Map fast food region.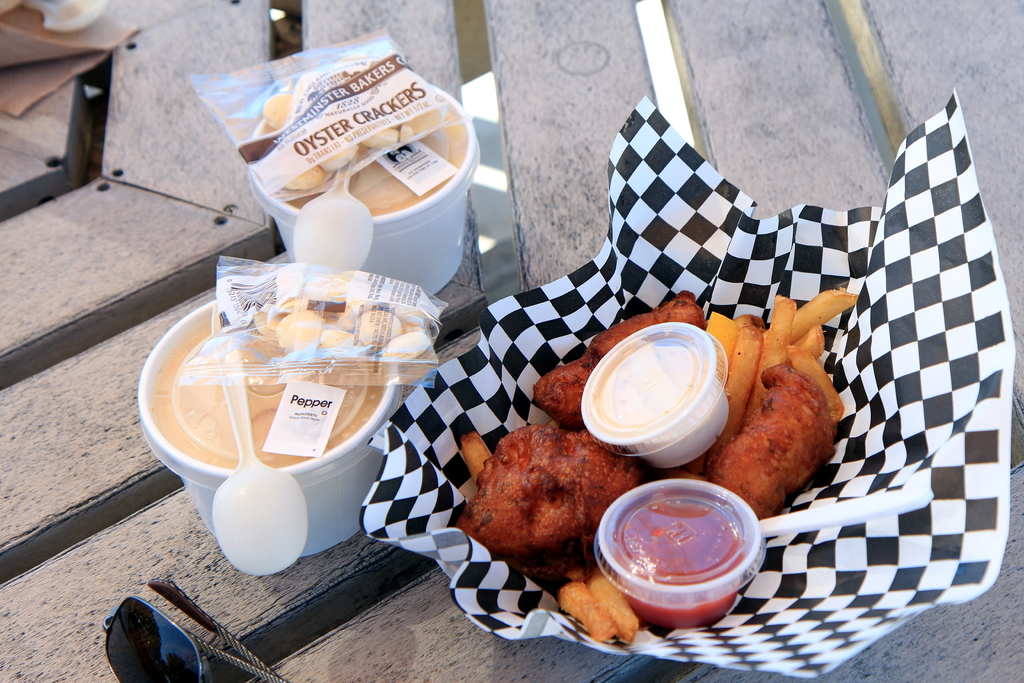
Mapped to pyautogui.locateOnScreen(445, 407, 641, 542).
